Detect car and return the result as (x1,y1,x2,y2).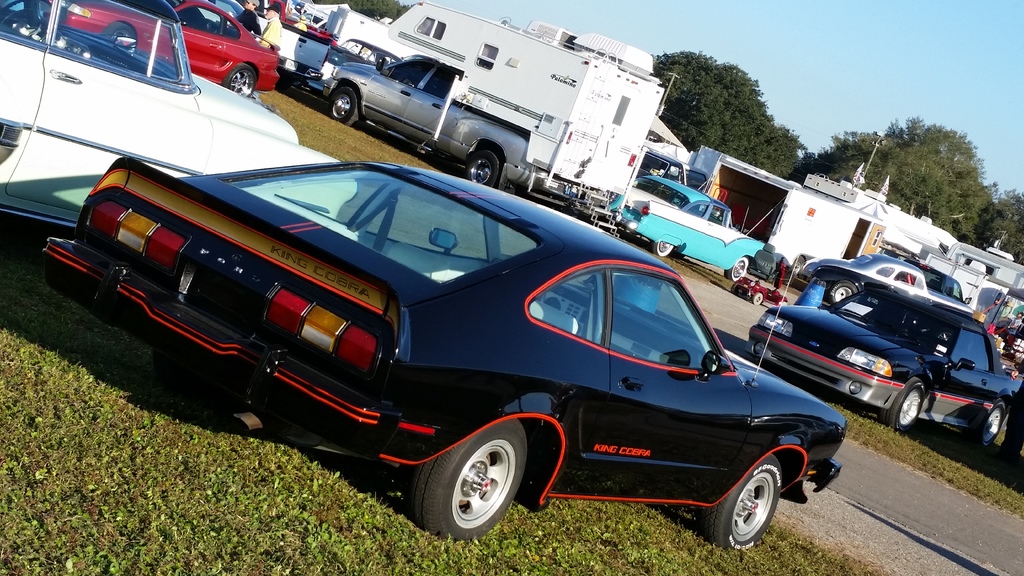
(214,0,246,25).
